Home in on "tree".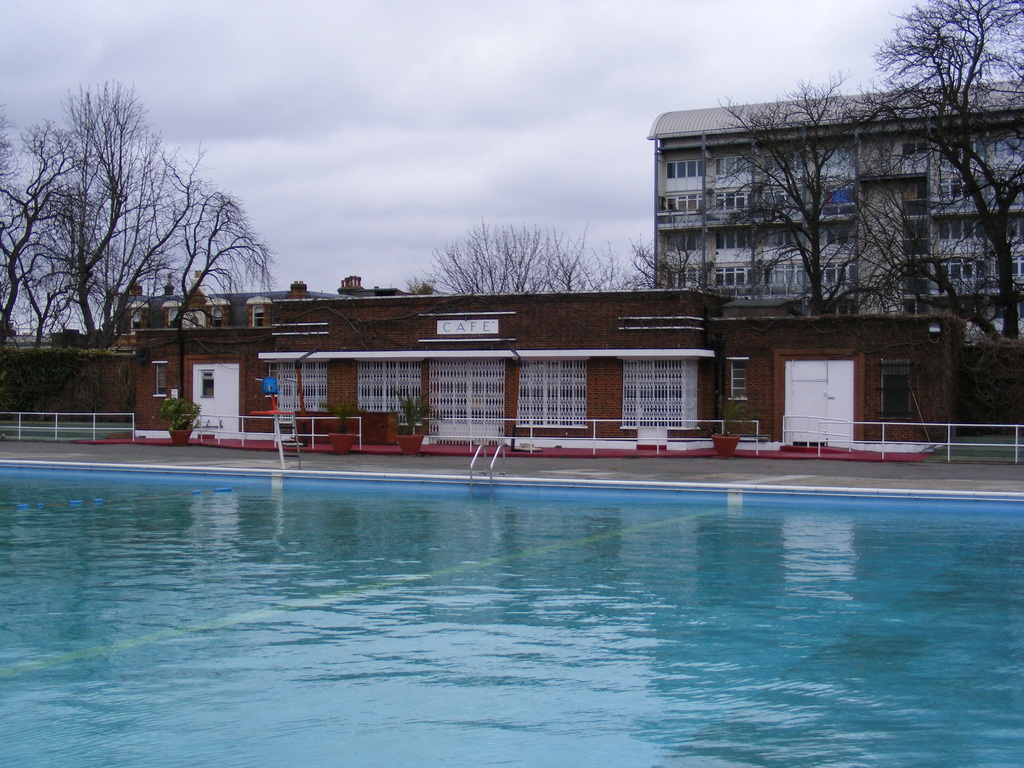
Homed in at l=819, t=0, r=1023, b=424.
